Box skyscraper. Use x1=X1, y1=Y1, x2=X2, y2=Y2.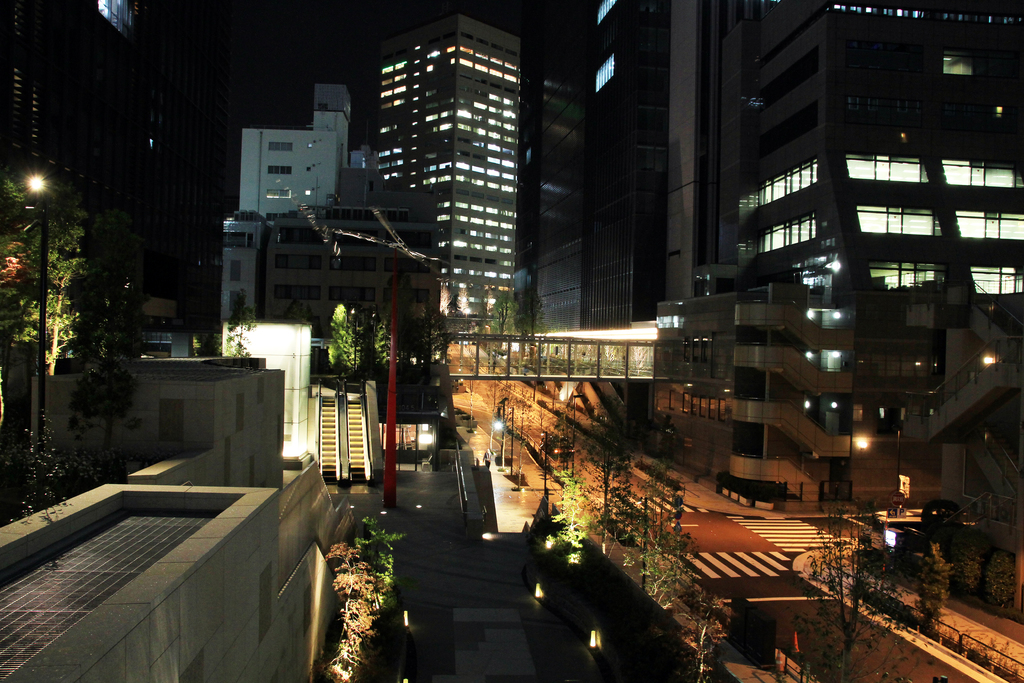
x1=350, y1=0, x2=548, y2=379.
